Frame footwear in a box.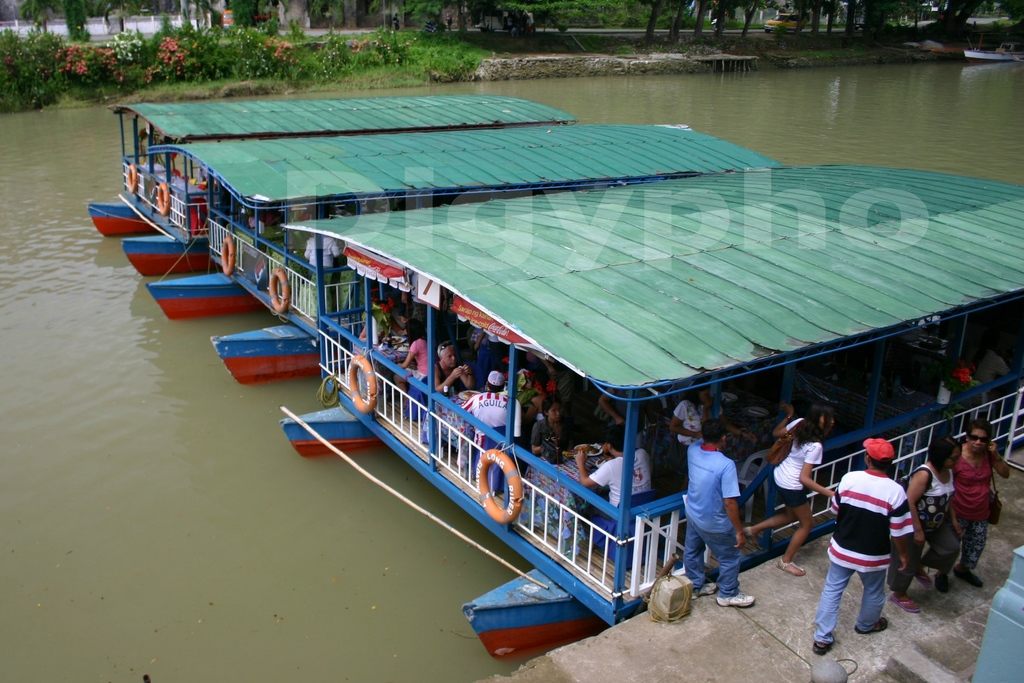
box(952, 562, 983, 587).
